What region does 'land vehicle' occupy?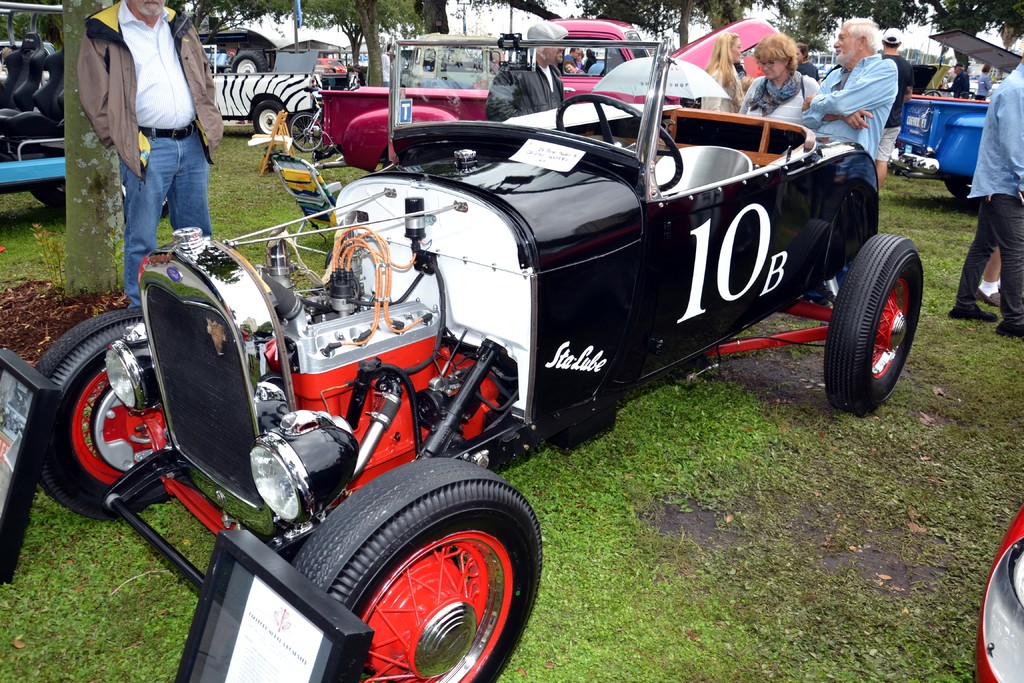
region(977, 504, 1023, 682).
